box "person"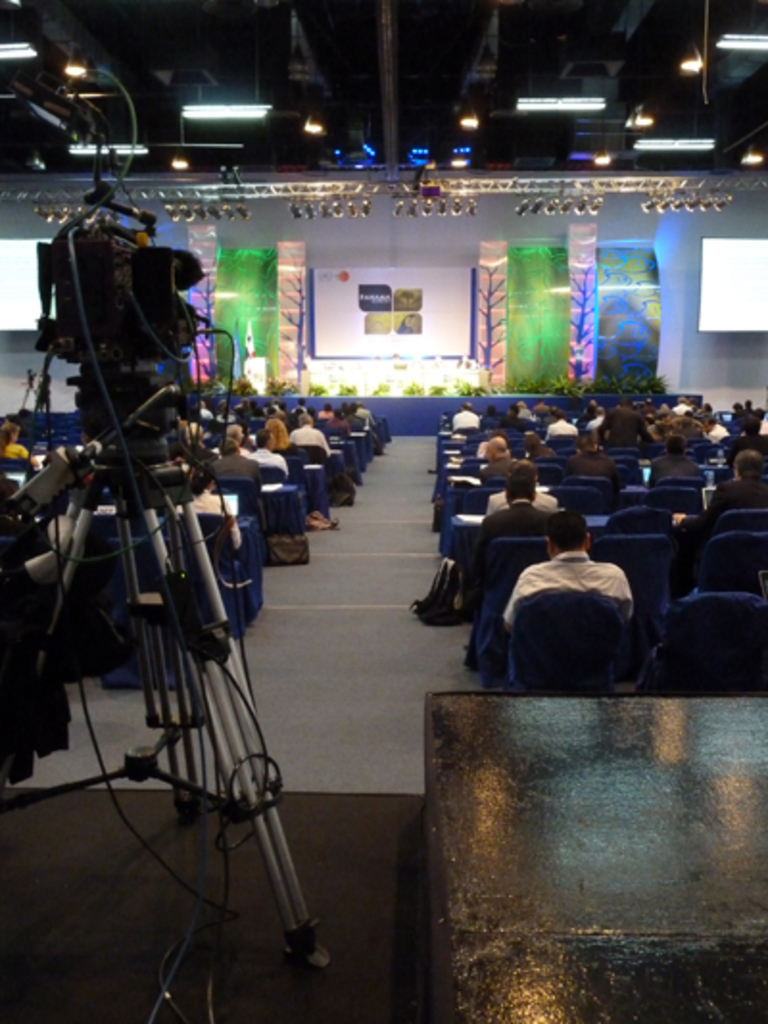
{"left": 557, "top": 417, "right": 620, "bottom": 482}
